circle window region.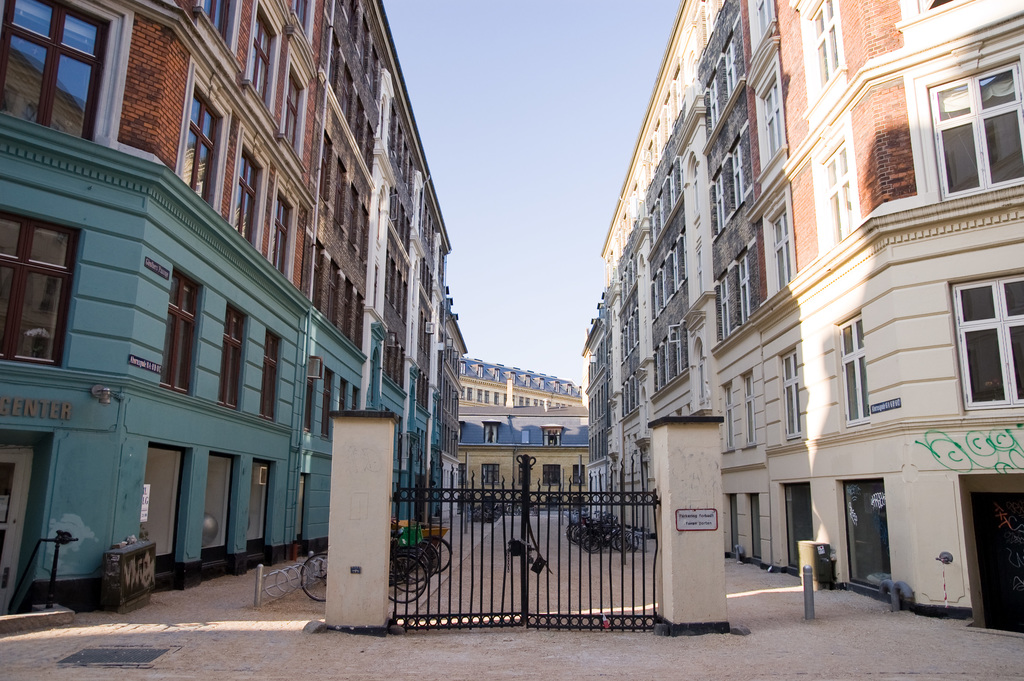
Region: 501/391/506/404.
